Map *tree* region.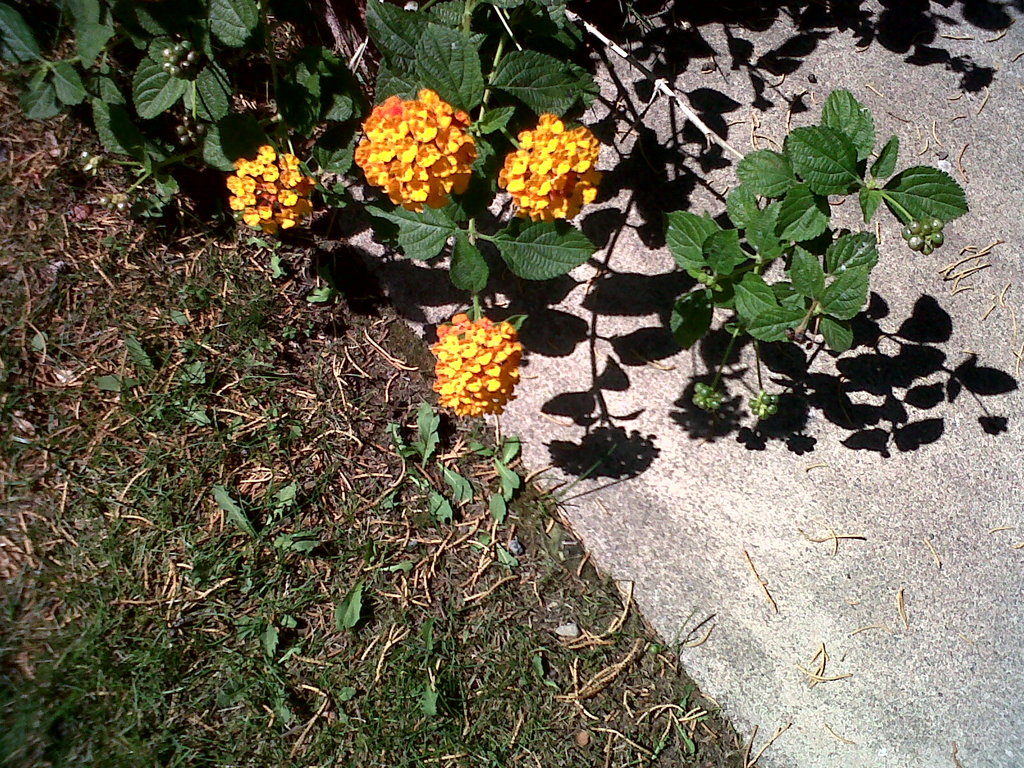
Mapped to (0,0,970,426).
